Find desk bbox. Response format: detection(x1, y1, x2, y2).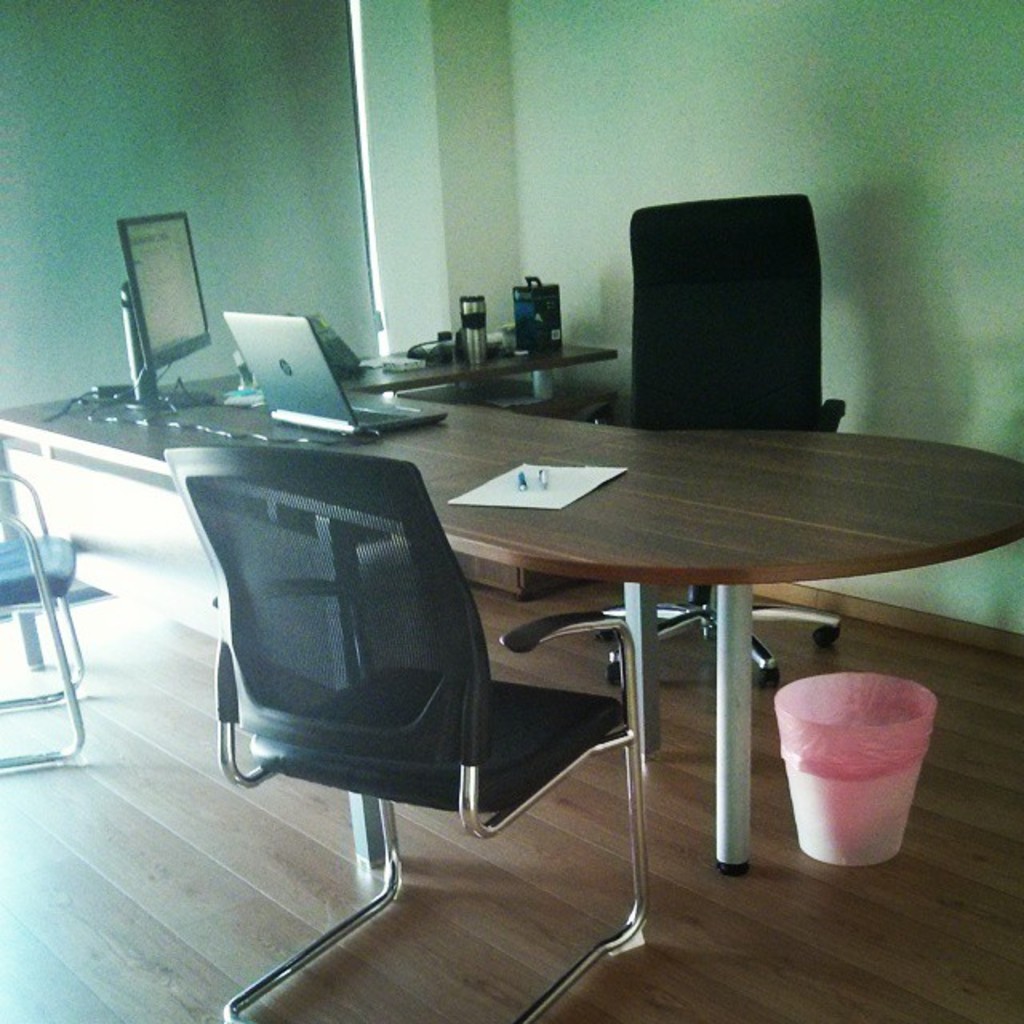
detection(0, 350, 1022, 864).
